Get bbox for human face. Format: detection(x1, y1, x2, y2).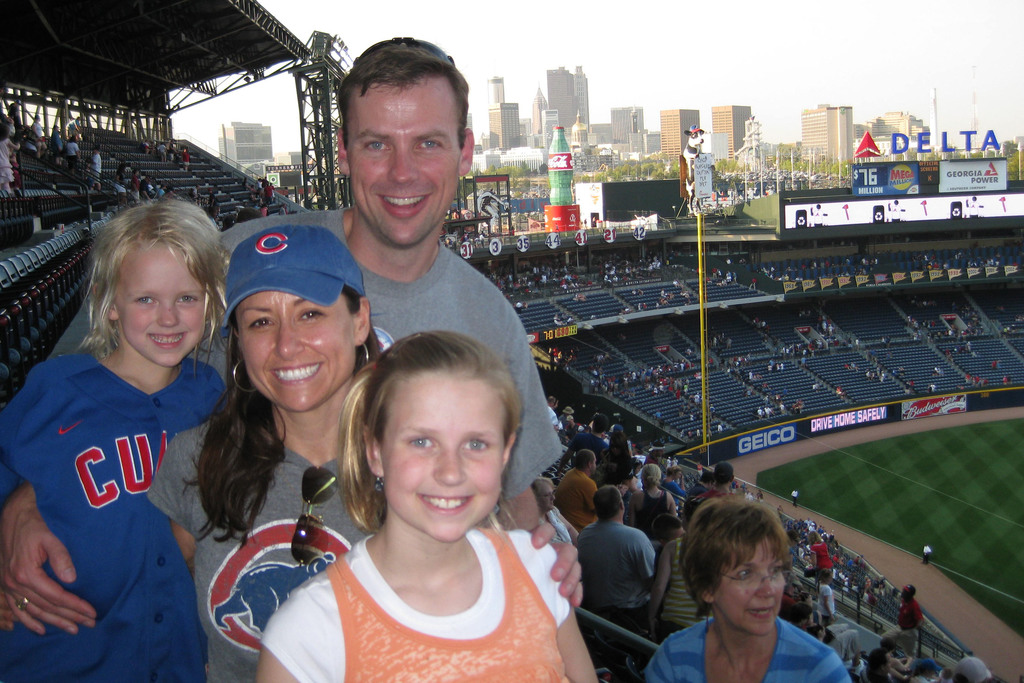
detection(236, 290, 358, 407).
